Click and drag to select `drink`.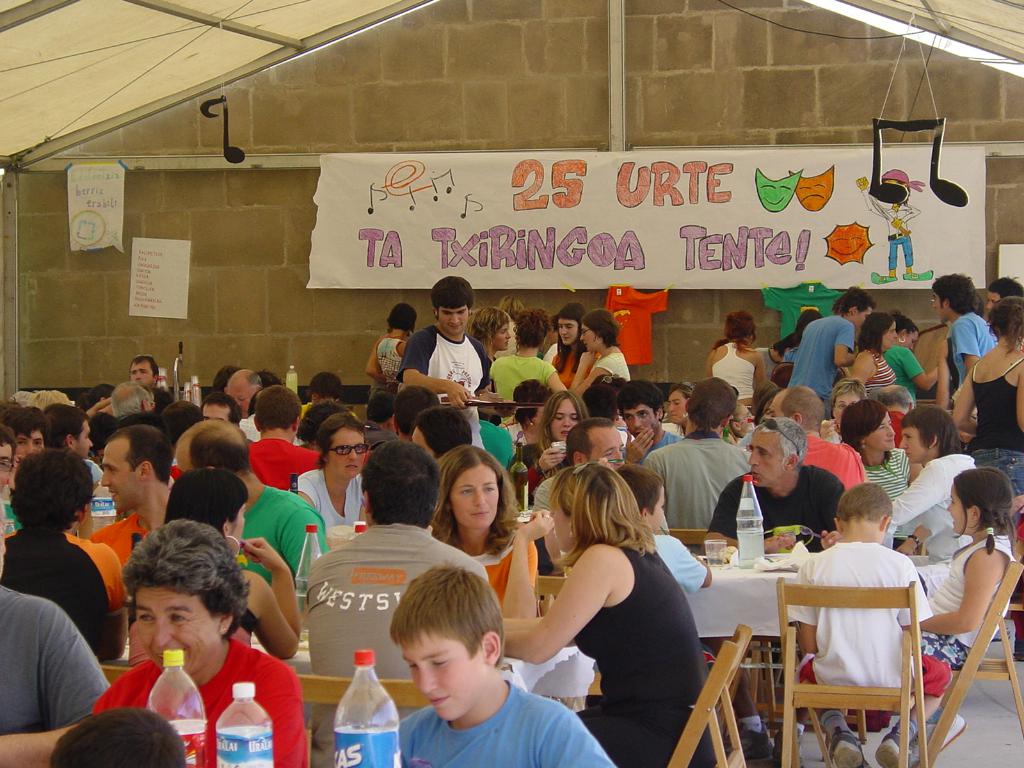
Selection: <box>705,539,726,570</box>.
